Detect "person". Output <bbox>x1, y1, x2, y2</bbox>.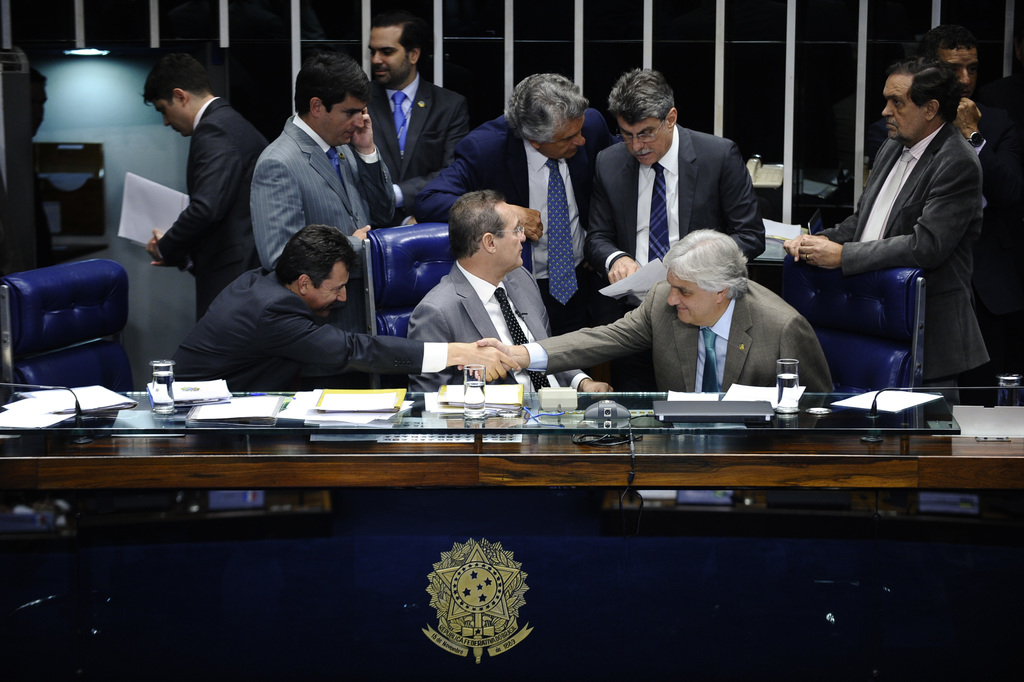
<bbox>252, 56, 386, 264</bbox>.
